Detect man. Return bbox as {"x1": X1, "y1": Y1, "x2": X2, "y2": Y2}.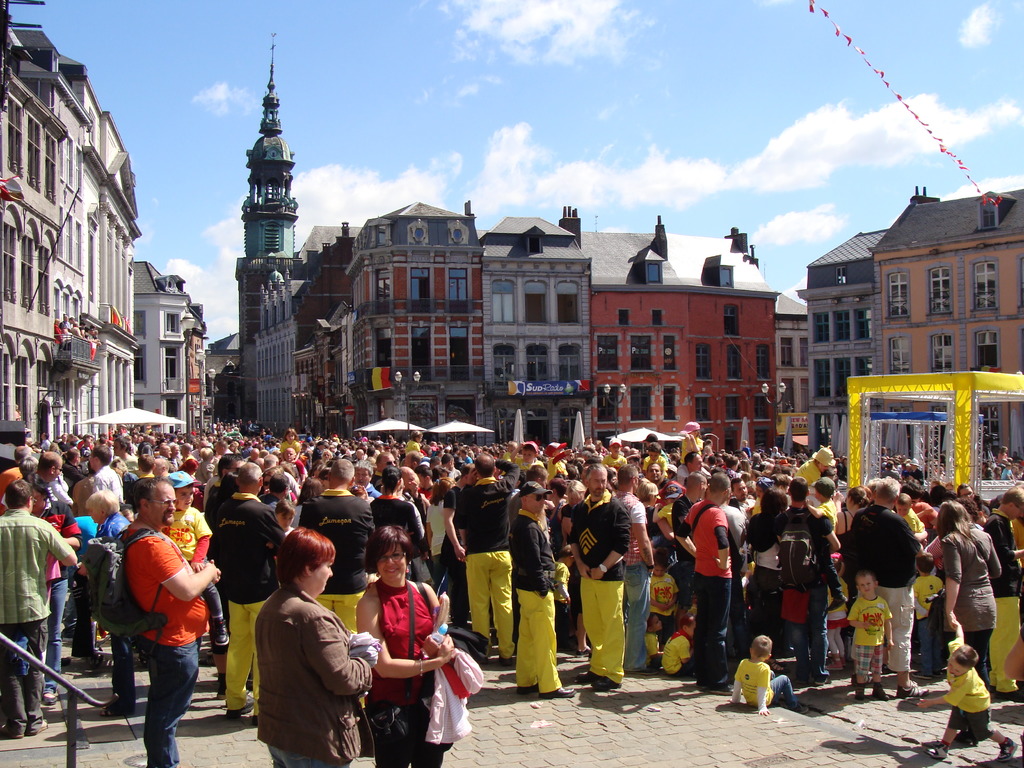
{"x1": 211, "y1": 440, "x2": 235, "y2": 456}.
